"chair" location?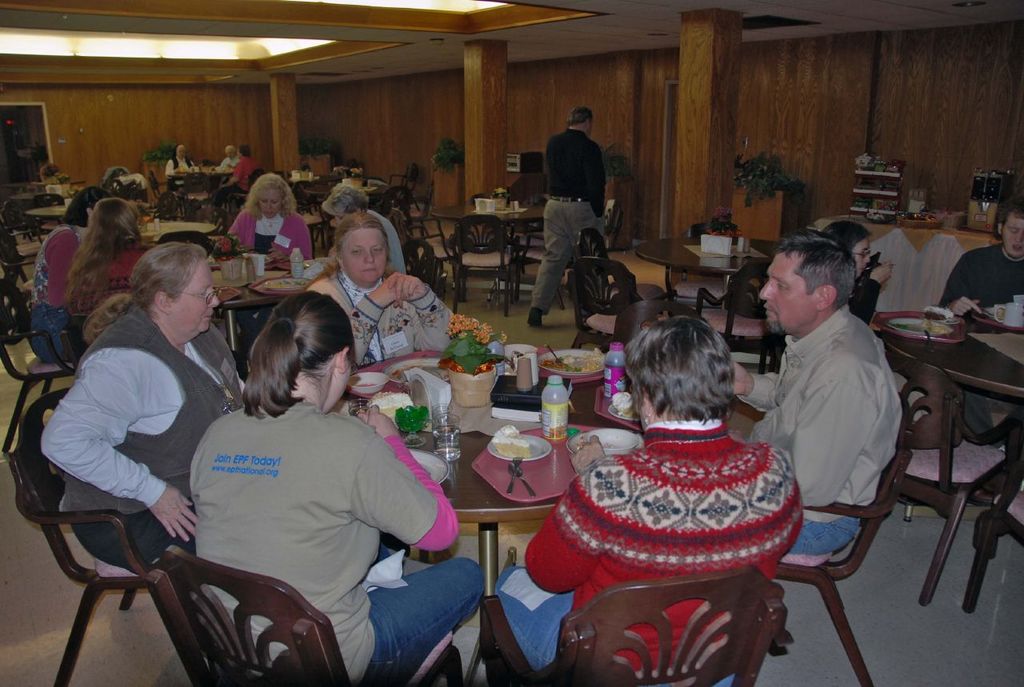
x1=610 y1=298 x2=702 y2=344
